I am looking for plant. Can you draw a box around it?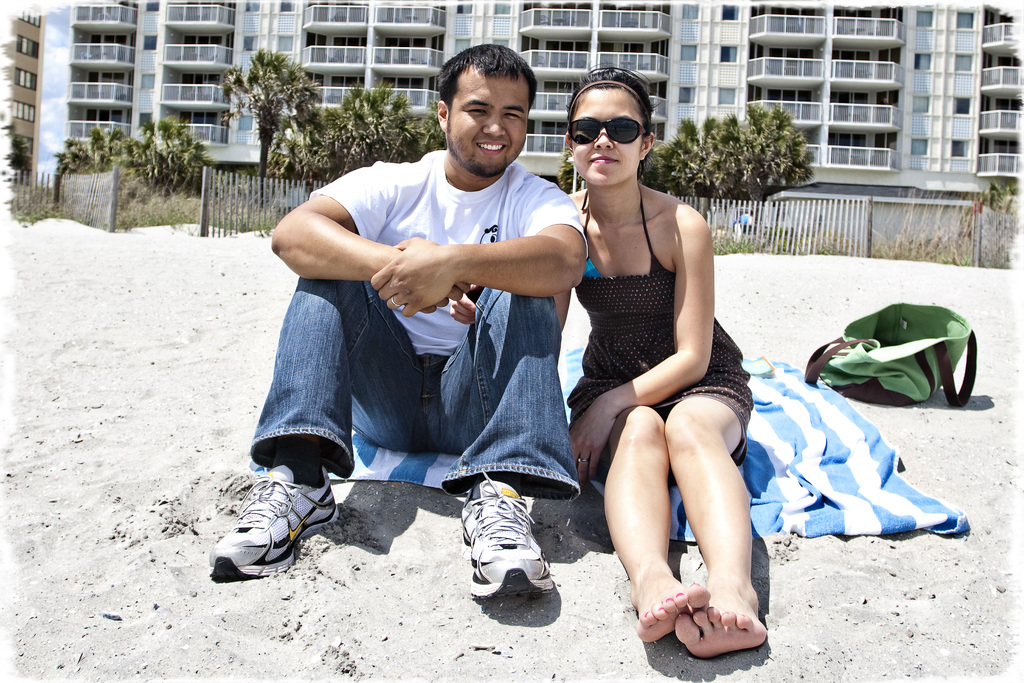
Sure, the bounding box is 712/220/780/256.
